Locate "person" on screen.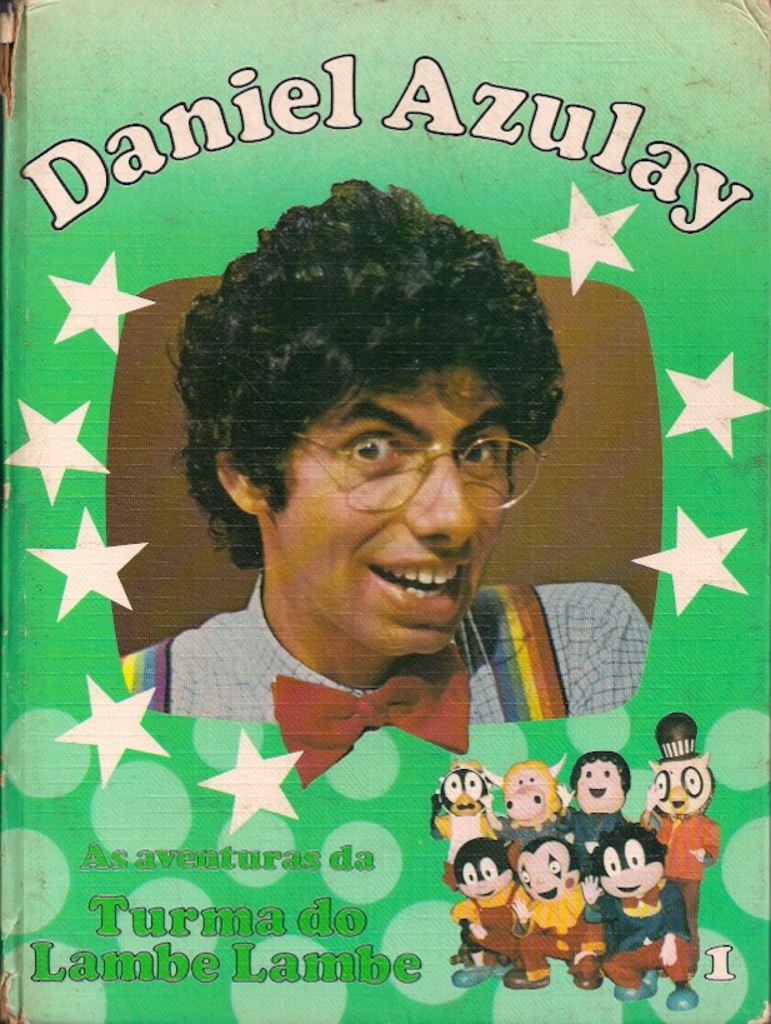
On screen at (552, 750, 627, 879).
